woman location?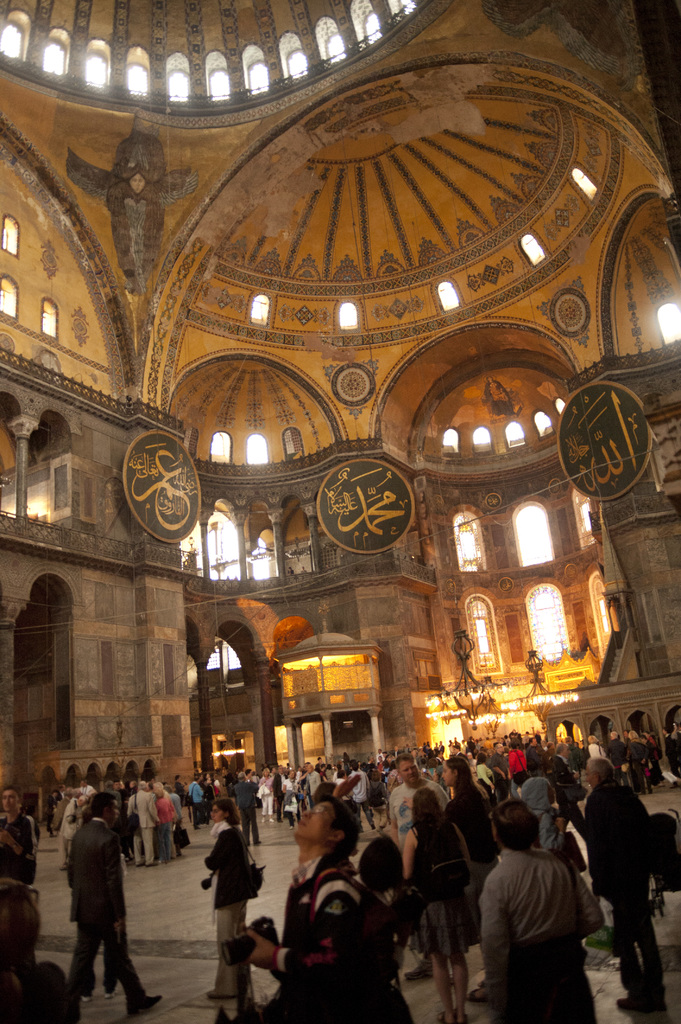
bbox=[289, 771, 303, 831]
